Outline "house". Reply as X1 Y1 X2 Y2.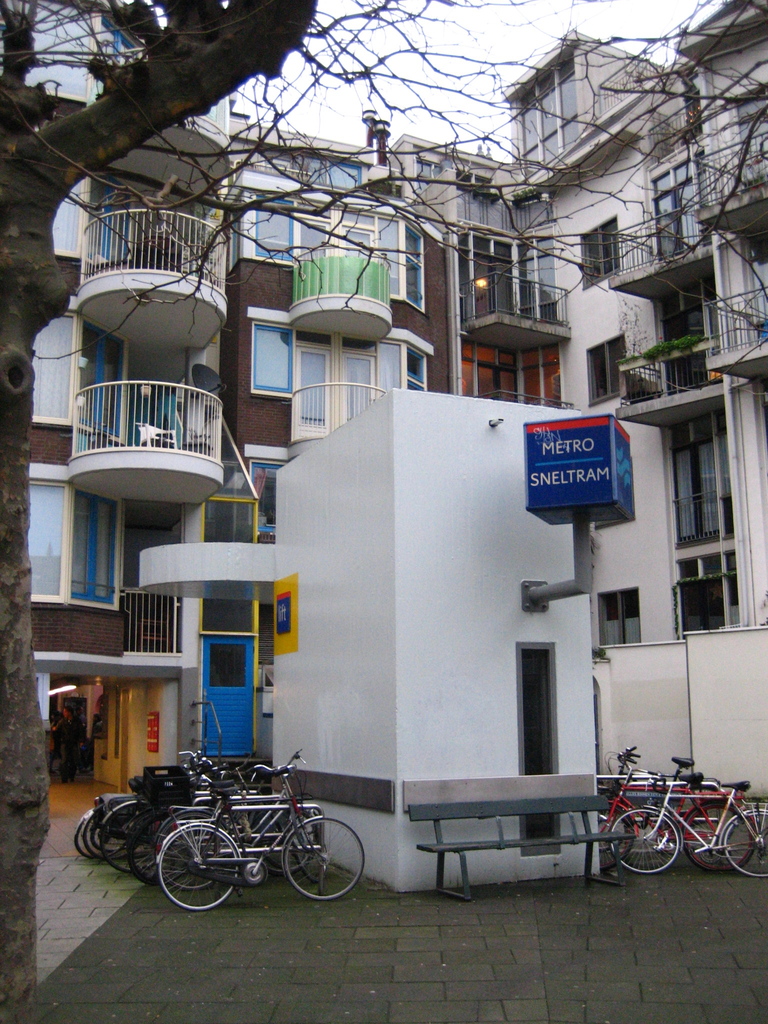
0 0 225 797.
